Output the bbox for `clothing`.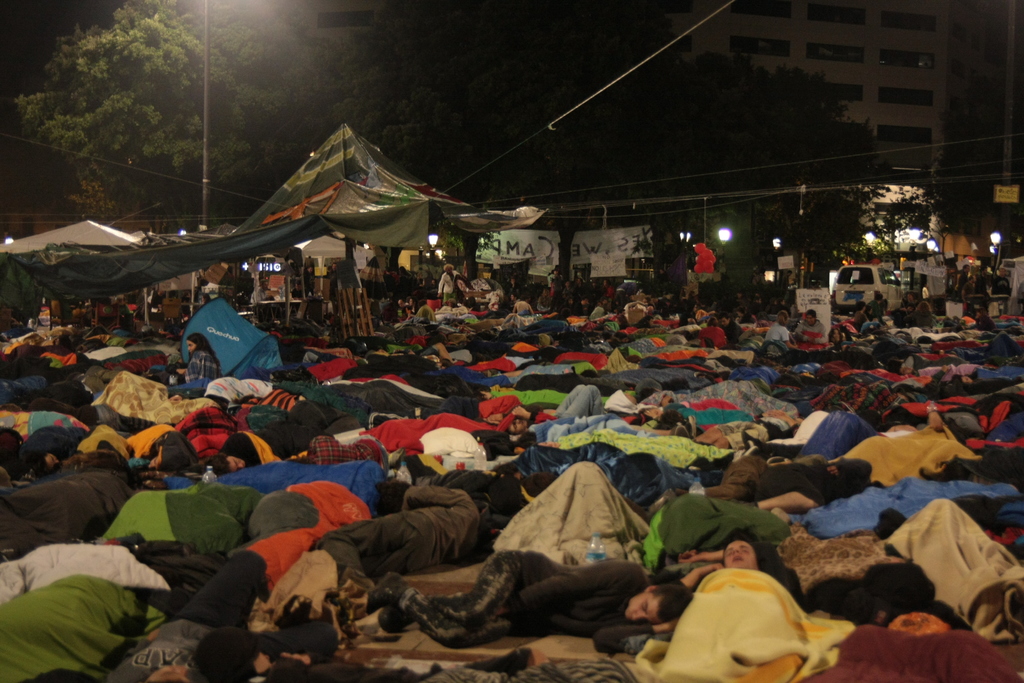
detection(904, 294, 911, 306).
